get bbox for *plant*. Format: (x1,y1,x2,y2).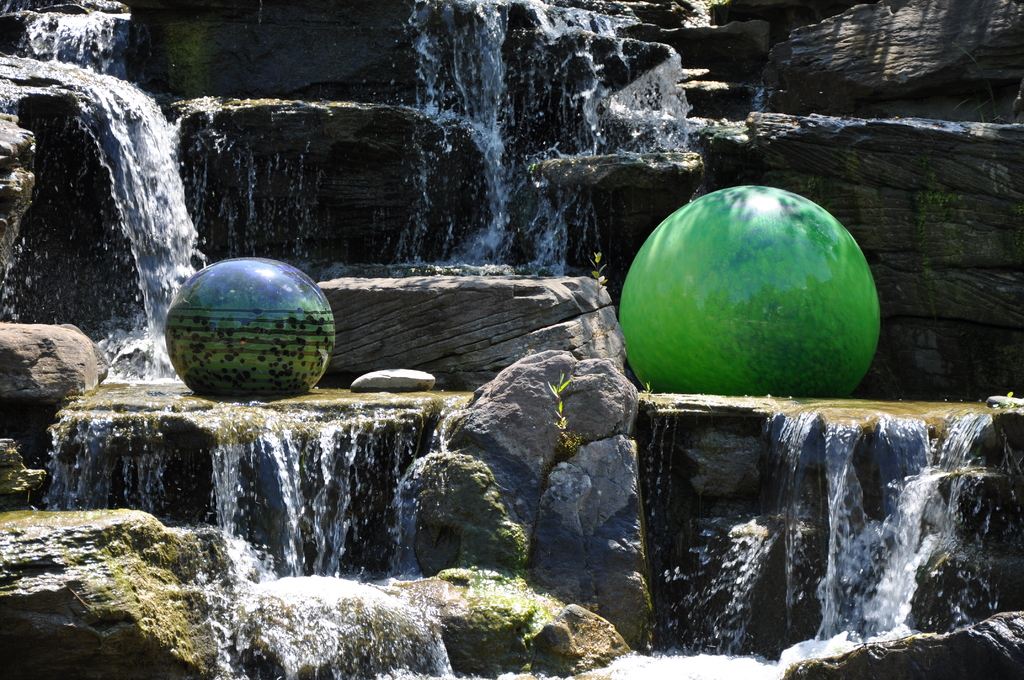
(545,360,589,449).
